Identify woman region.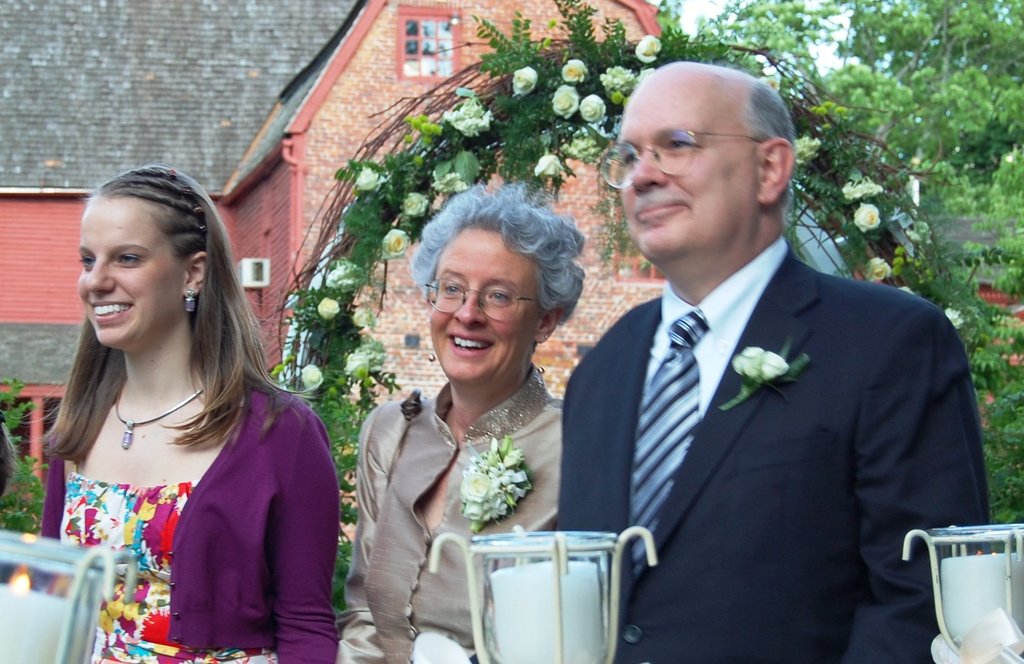
Region: [339,182,582,663].
